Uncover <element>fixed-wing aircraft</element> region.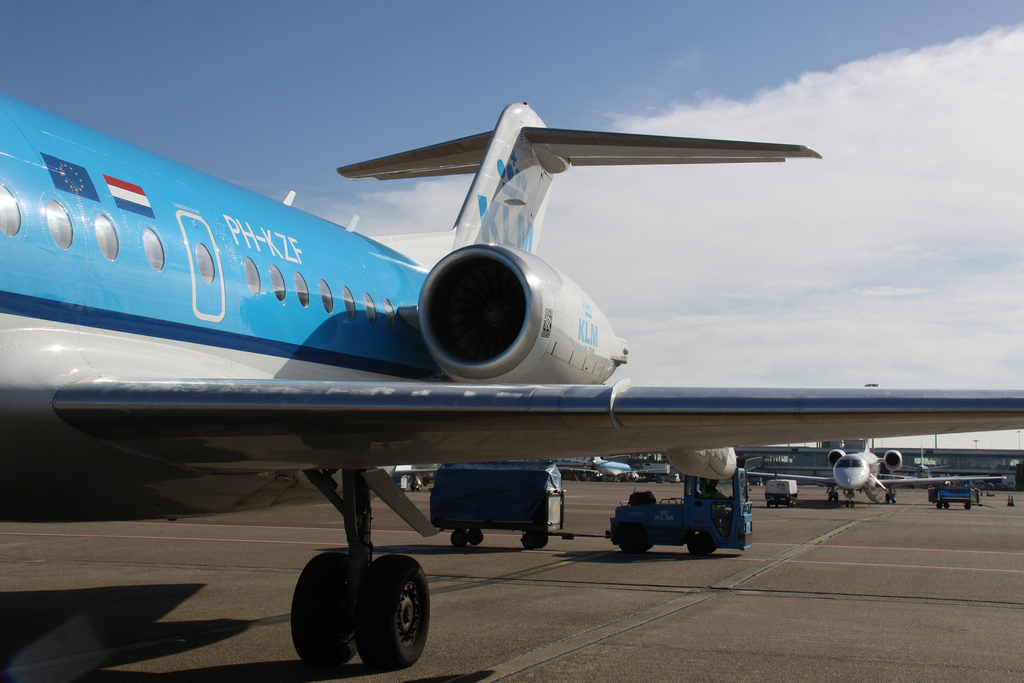
Uncovered: Rect(3, 93, 1023, 671).
